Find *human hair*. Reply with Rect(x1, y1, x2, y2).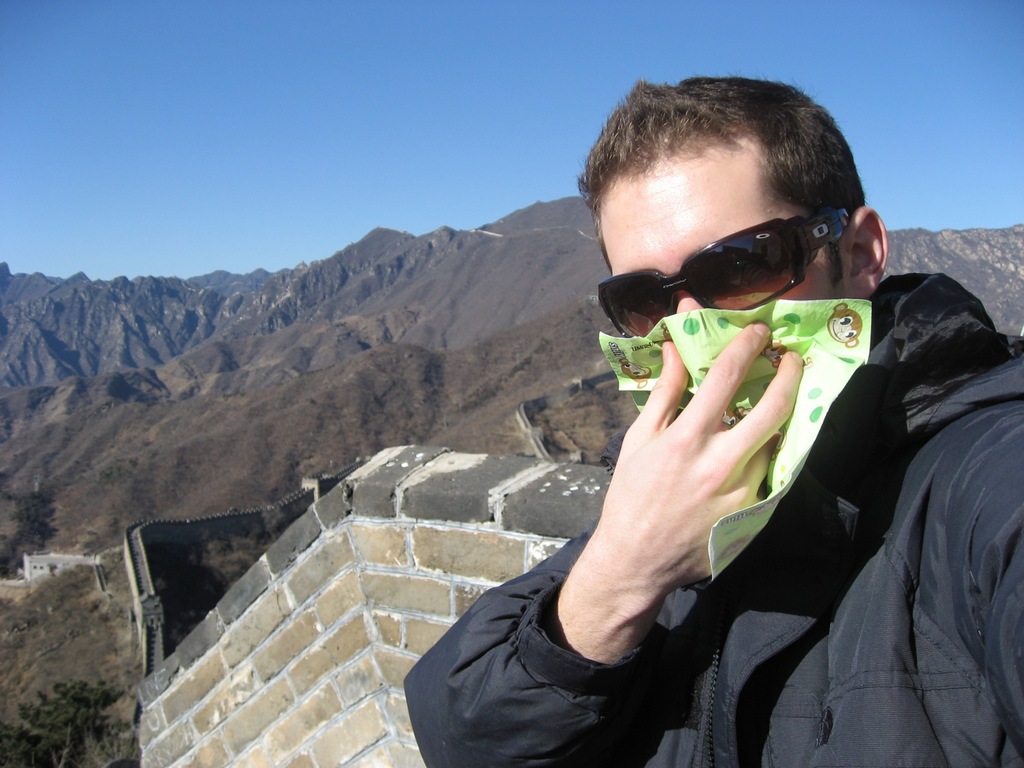
Rect(586, 63, 876, 294).
